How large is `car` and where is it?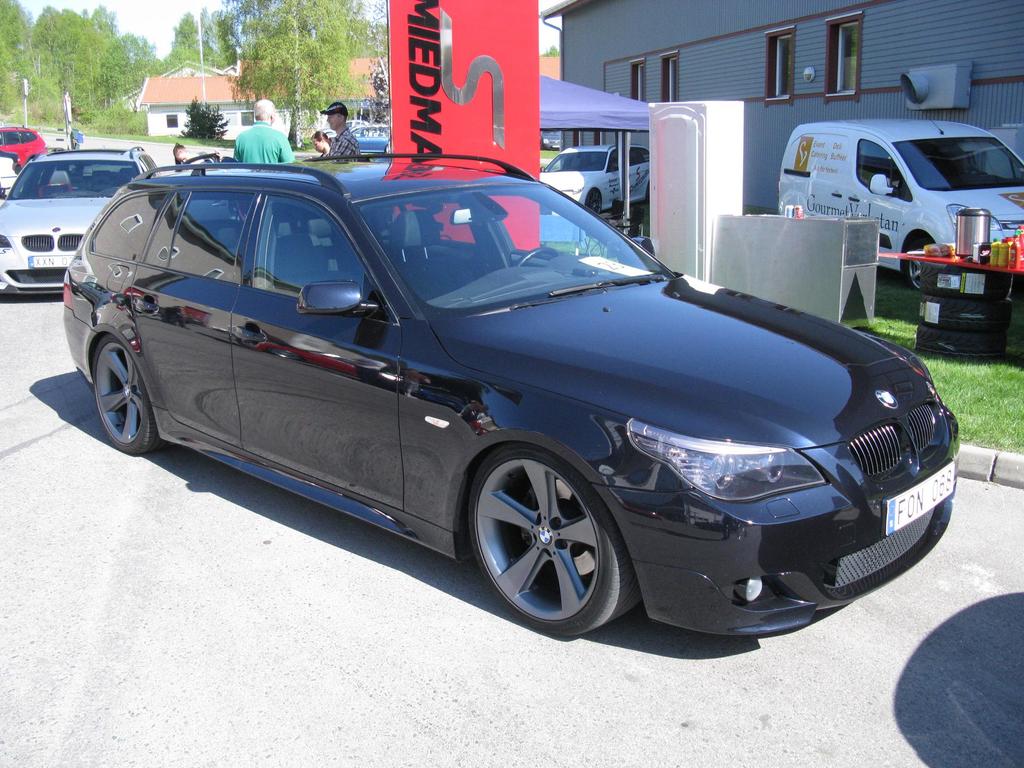
Bounding box: select_region(779, 113, 1023, 290).
